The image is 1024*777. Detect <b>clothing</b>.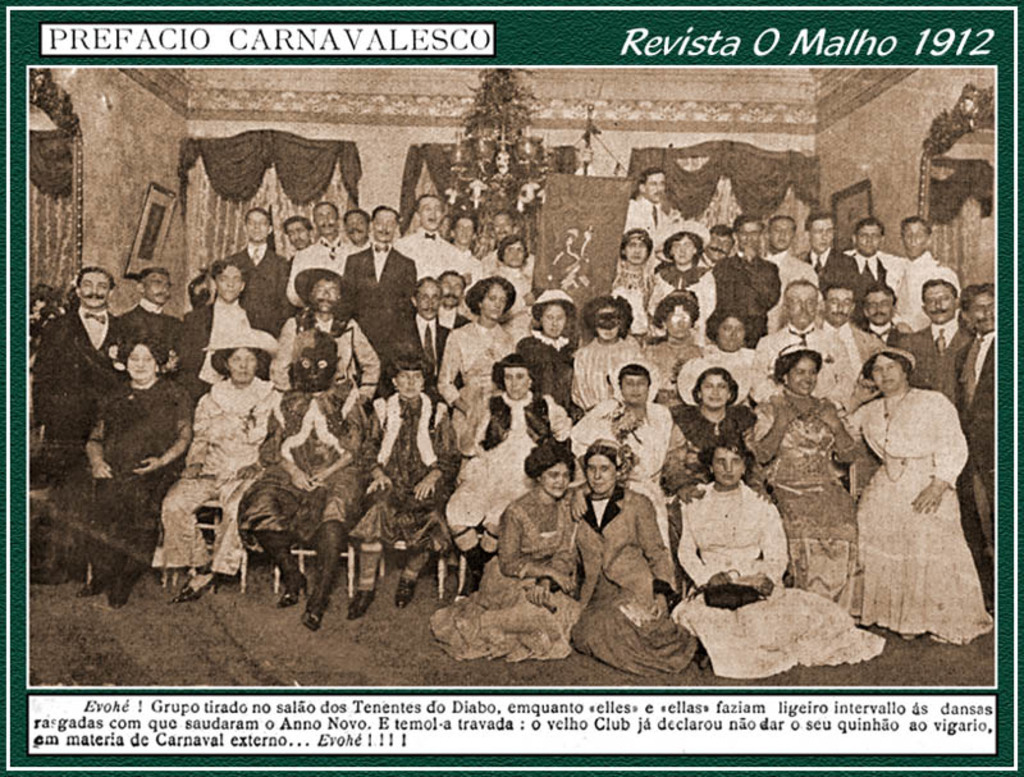
Detection: bbox=[163, 375, 285, 568].
